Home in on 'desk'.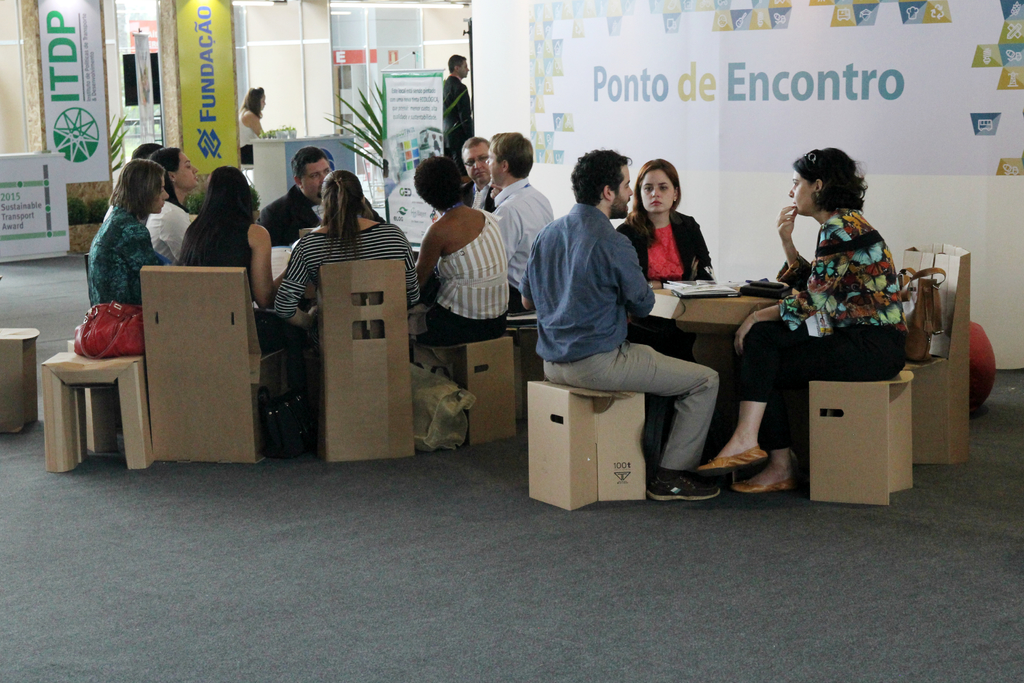
Homed in at 648:267:811:336.
